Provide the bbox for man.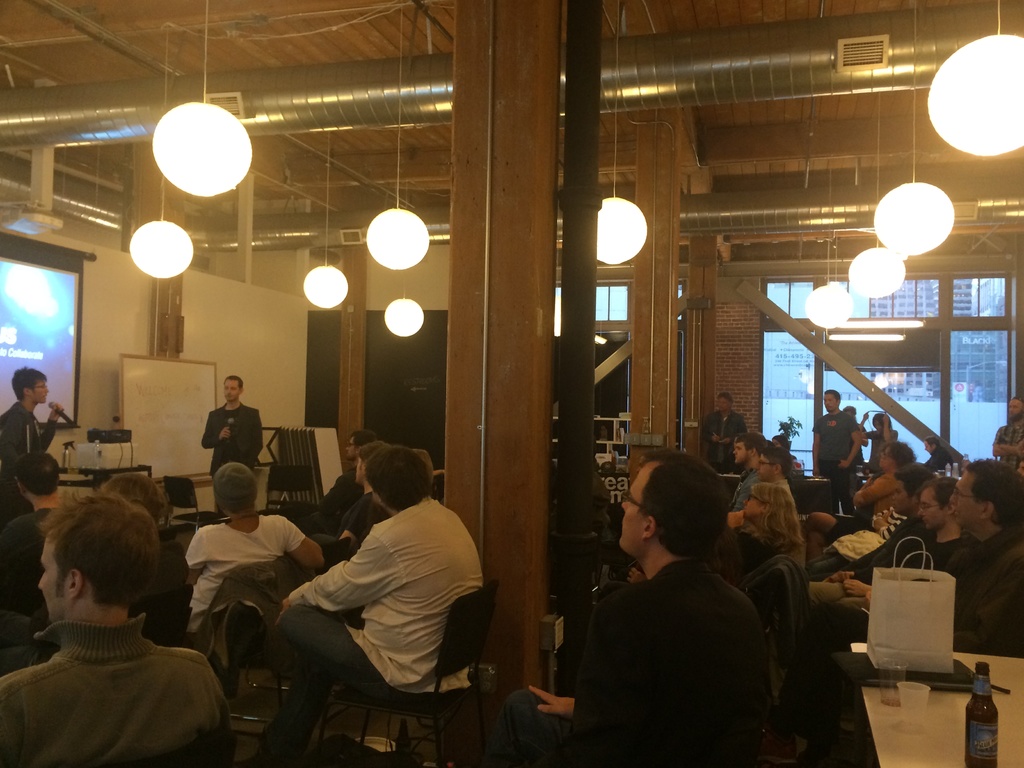
l=724, t=436, r=766, b=511.
